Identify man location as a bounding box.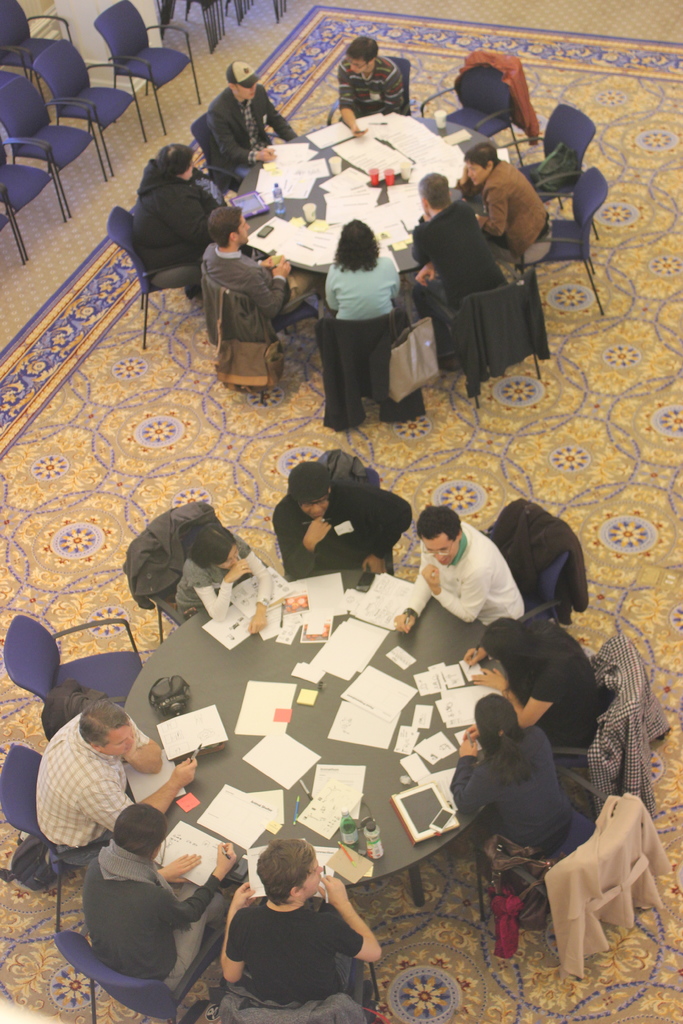
bbox(218, 844, 400, 1012).
